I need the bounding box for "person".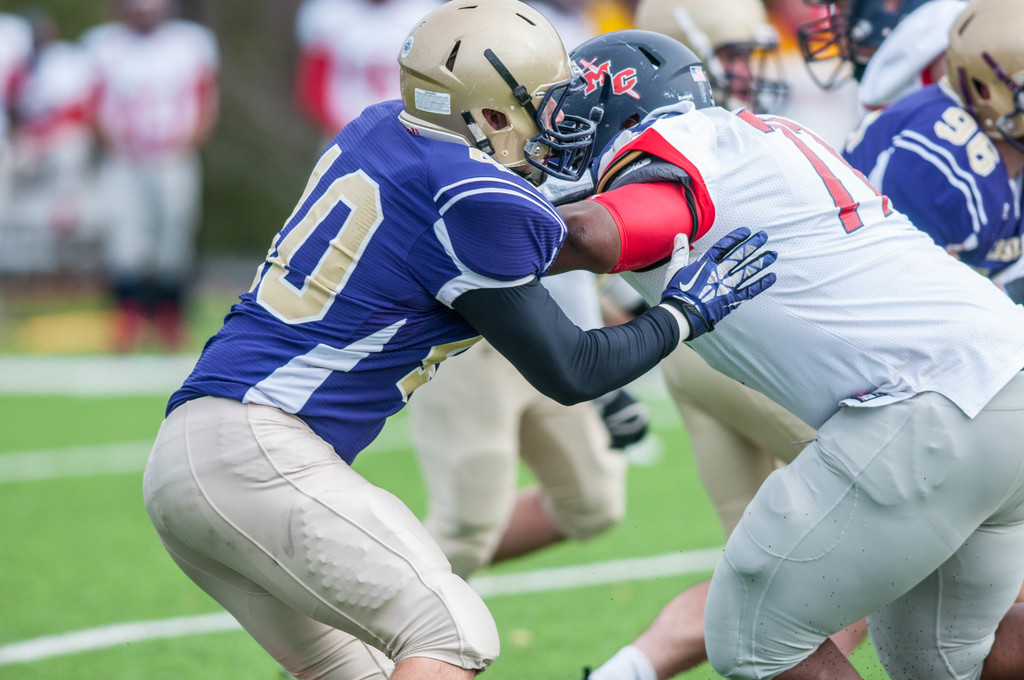
Here it is: bbox(840, 0, 1023, 305).
